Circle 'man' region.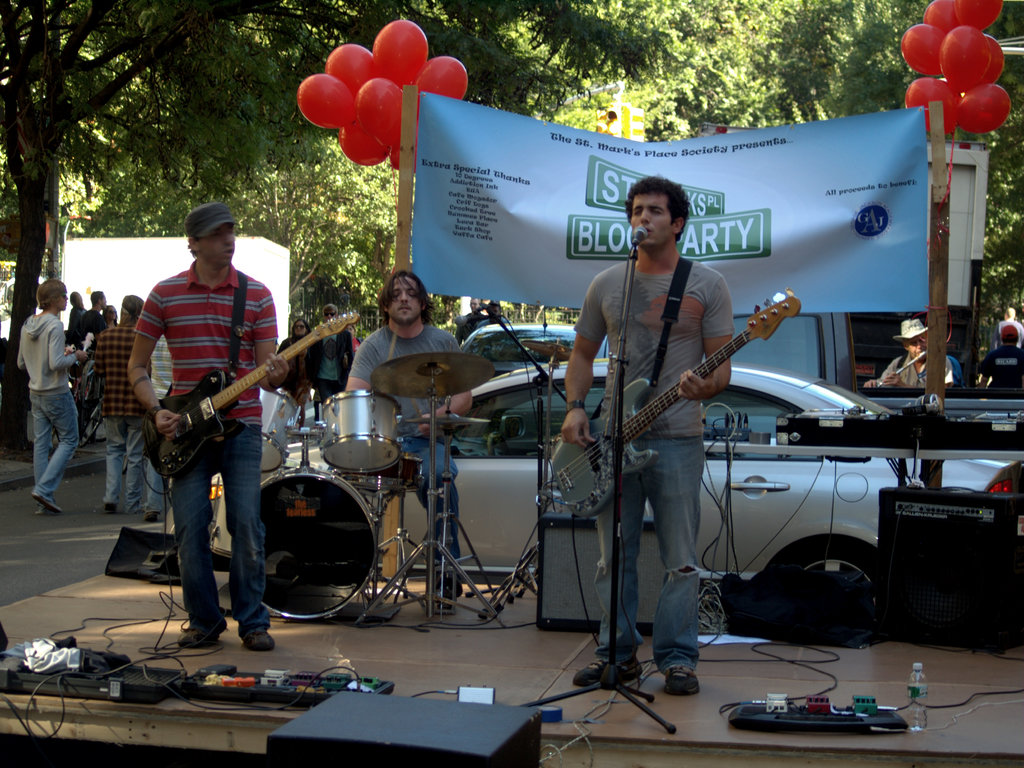
Region: (x1=116, y1=215, x2=289, y2=626).
